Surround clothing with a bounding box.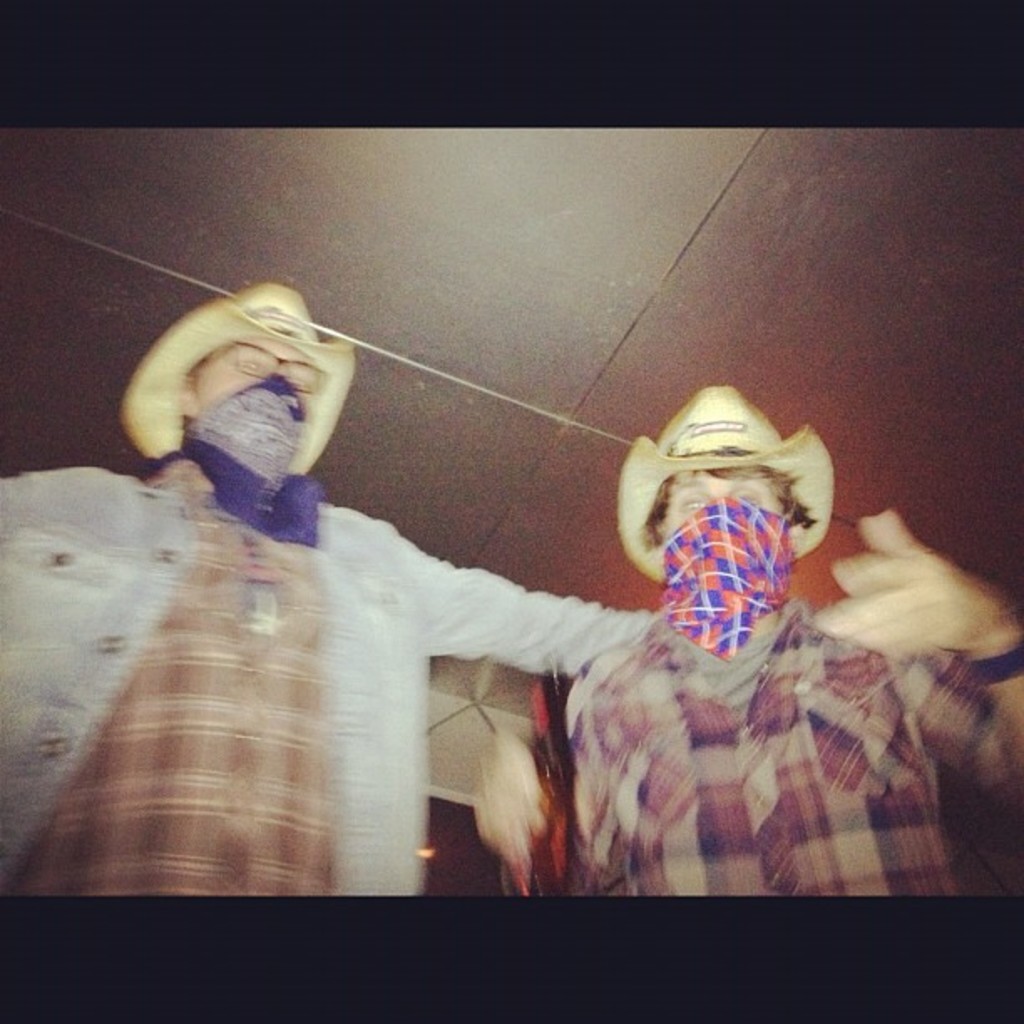
rect(25, 325, 698, 904).
